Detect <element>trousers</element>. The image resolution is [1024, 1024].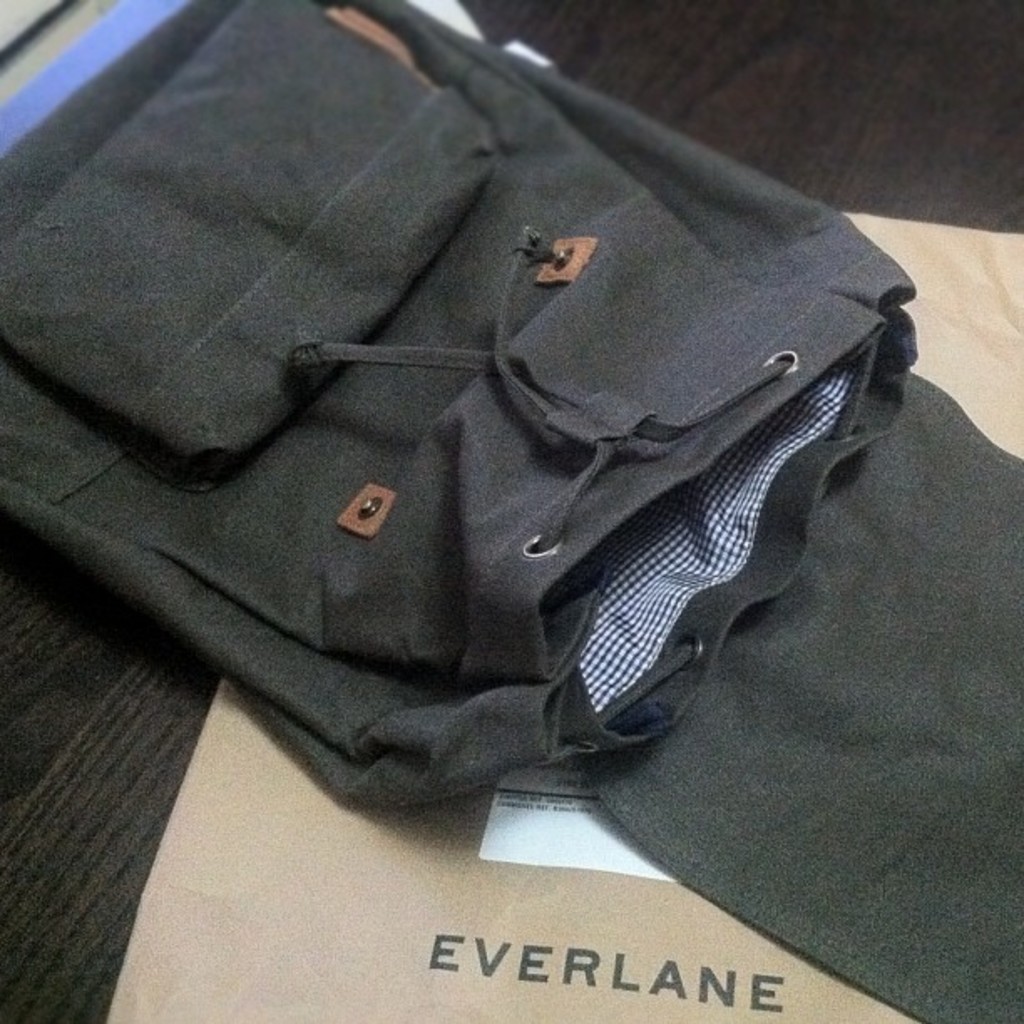
bbox(0, 0, 1022, 1022).
